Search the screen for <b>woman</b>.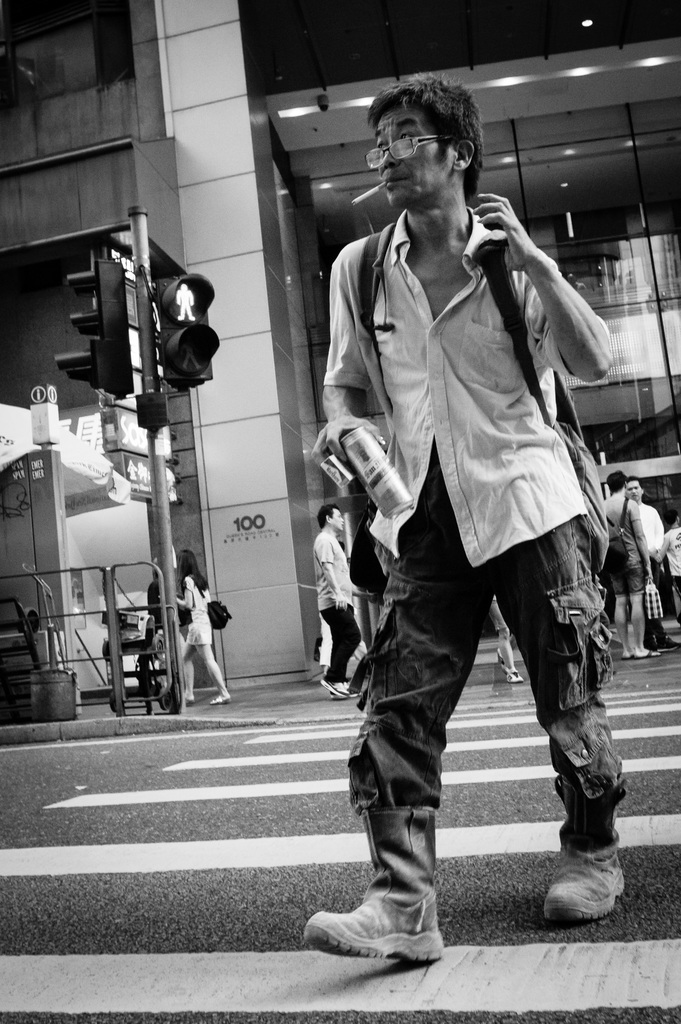
Found at (left=171, top=548, right=218, bottom=703).
